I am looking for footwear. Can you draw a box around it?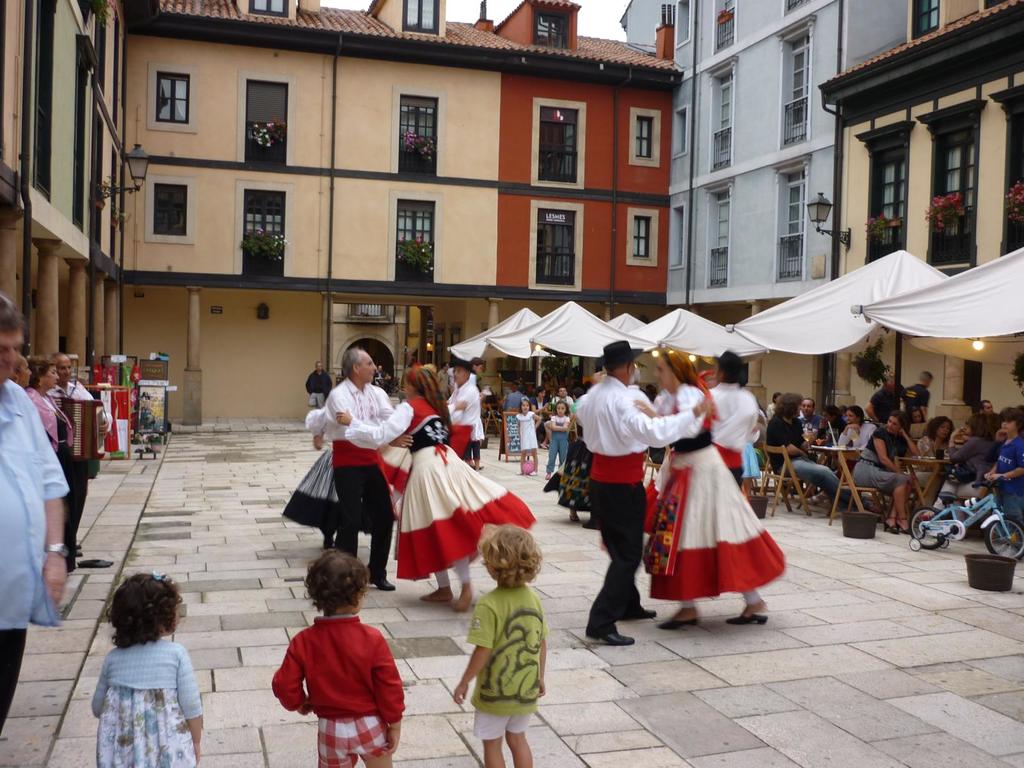
Sure, the bounding box is l=365, t=570, r=396, b=595.
